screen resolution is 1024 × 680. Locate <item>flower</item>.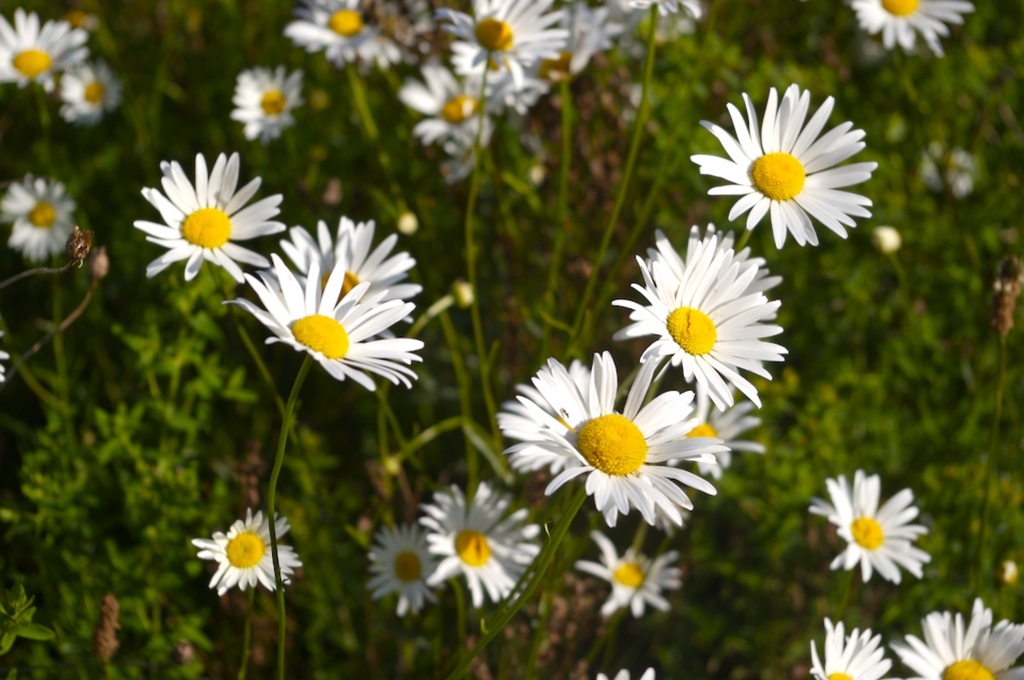
[691,79,874,248].
